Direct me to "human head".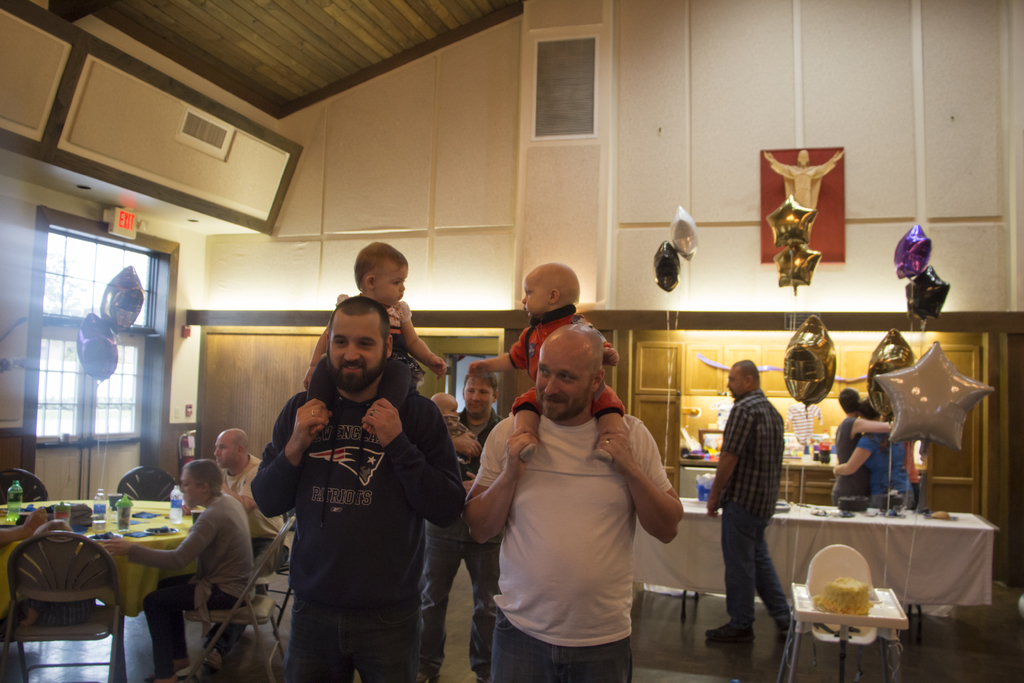
Direction: [344, 240, 416, 320].
